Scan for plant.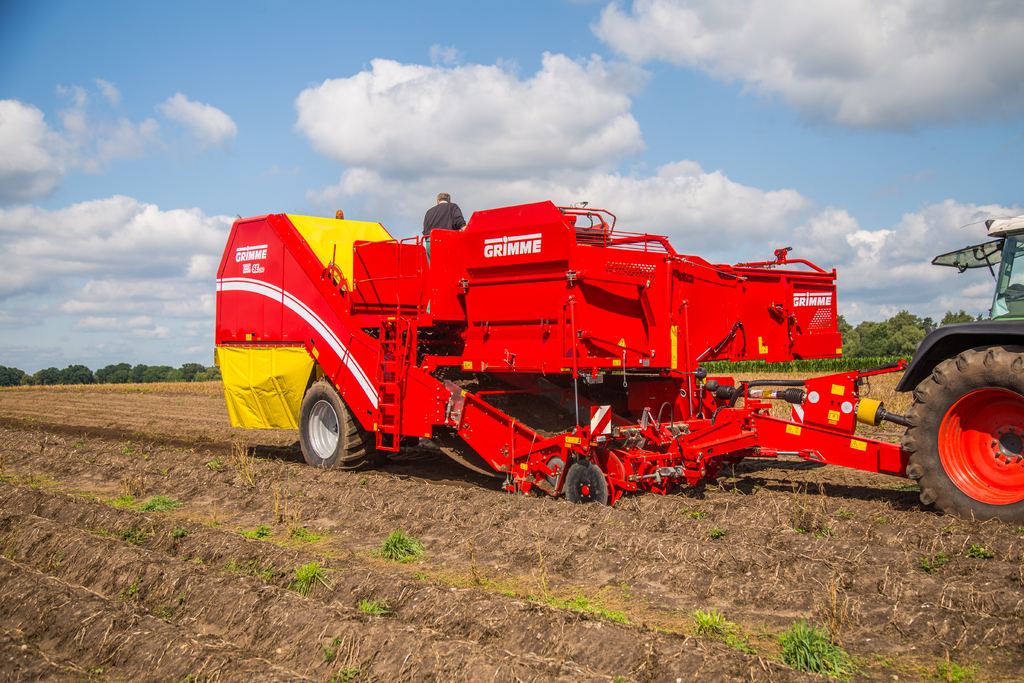
Scan result: box=[833, 507, 853, 518].
